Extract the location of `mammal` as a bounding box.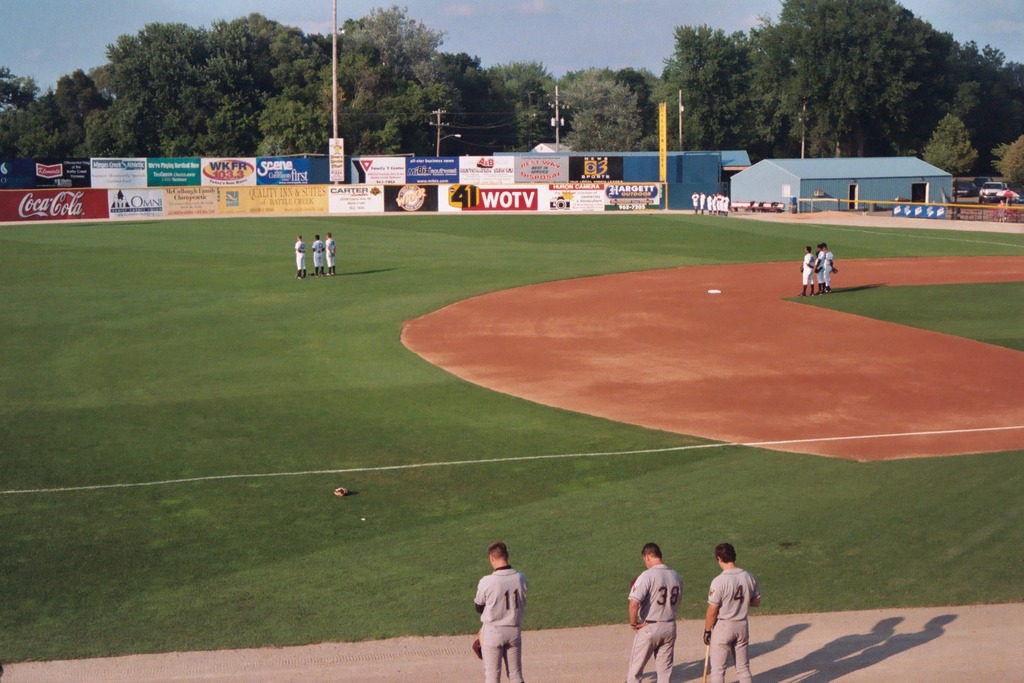
select_region(817, 245, 840, 283).
